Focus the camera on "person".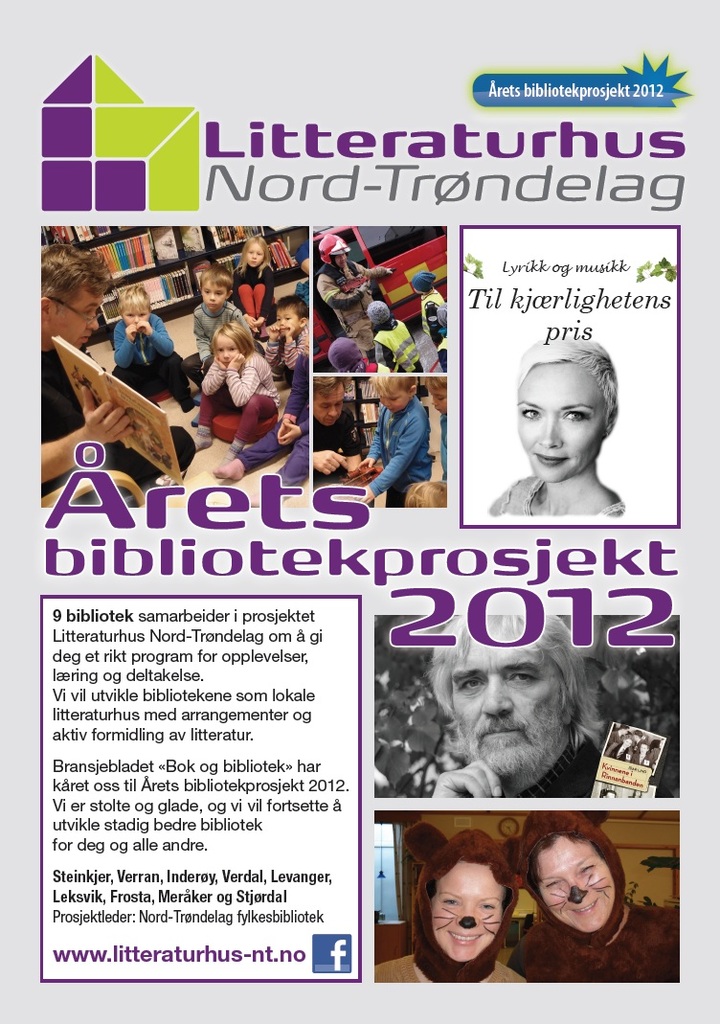
Focus region: x1=511 y1=815 x2=676 y2=982.
